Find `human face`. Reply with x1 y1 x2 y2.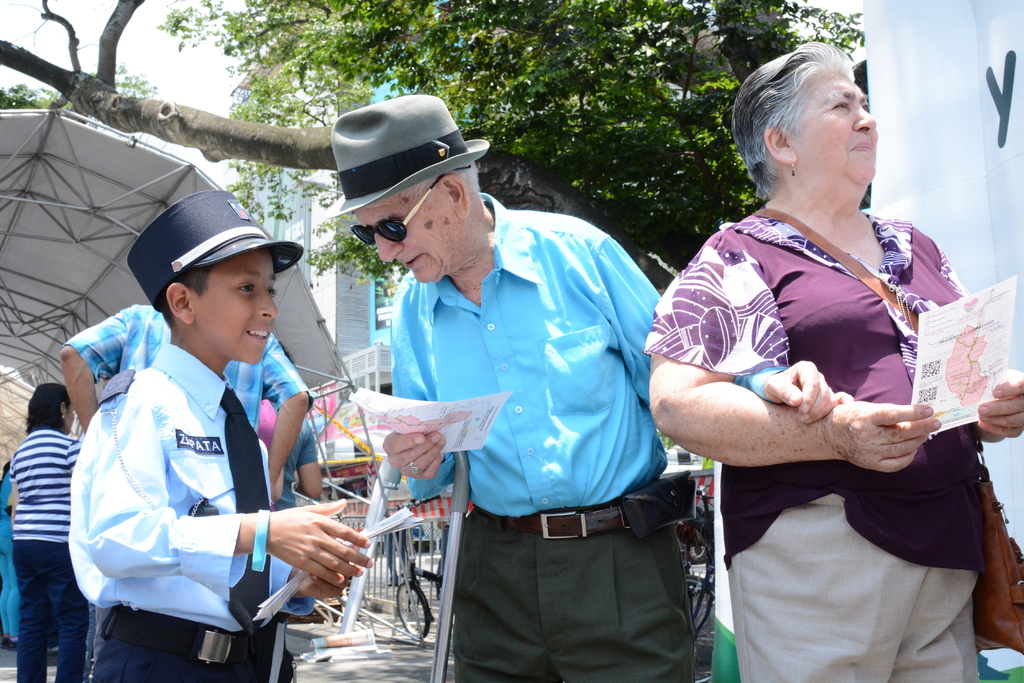
794 67 883 182.
